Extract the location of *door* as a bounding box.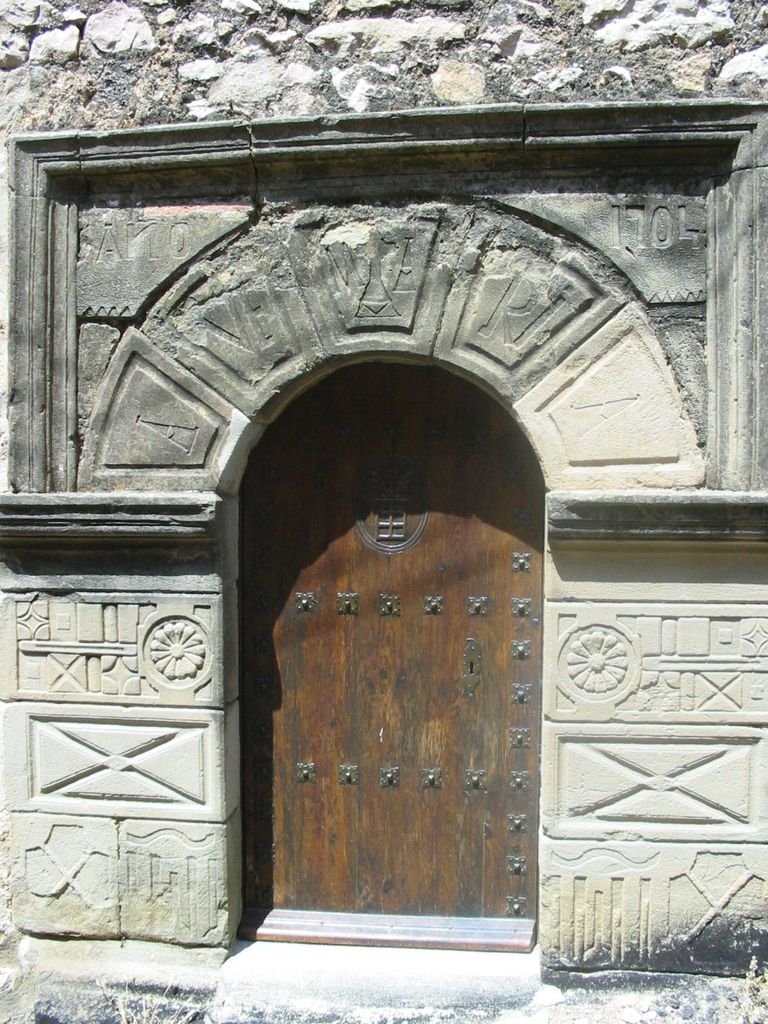
(left=244, top=408, right=529, bottom=943).
